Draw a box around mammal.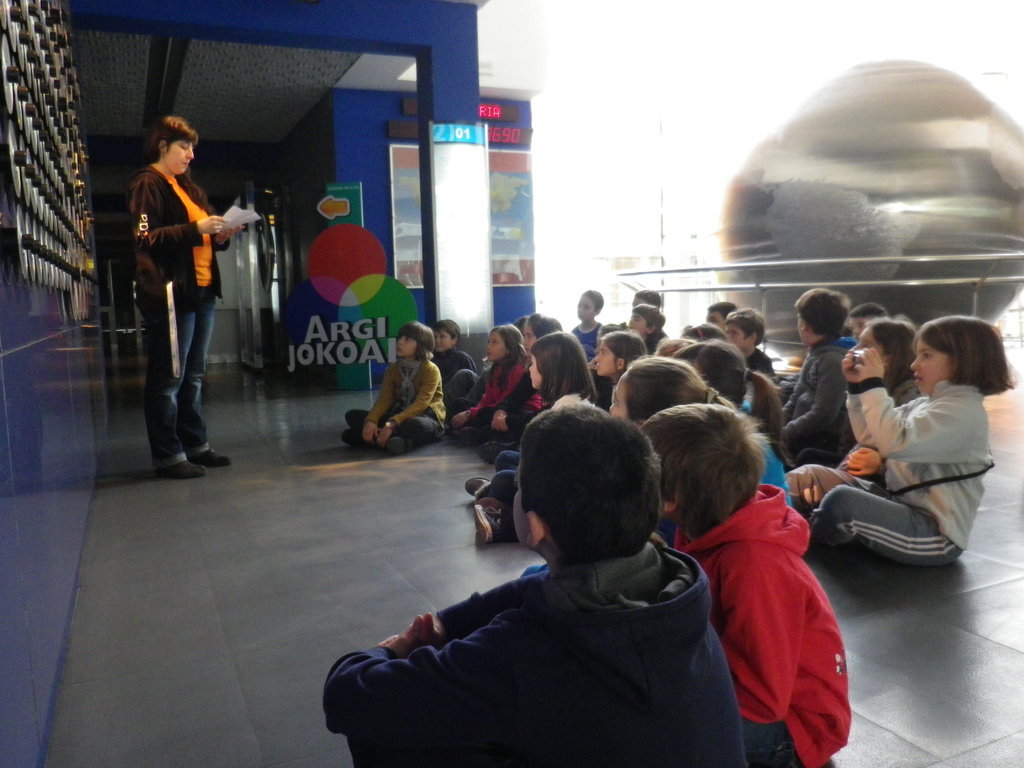
(x1=653, y1=401, x2=873, y2=748).
